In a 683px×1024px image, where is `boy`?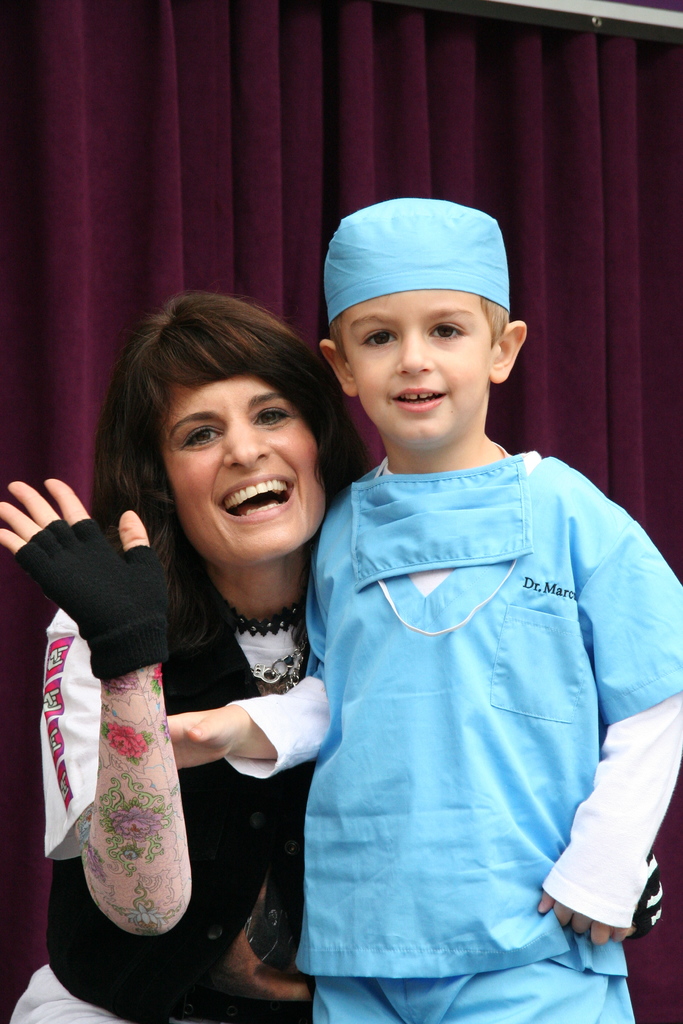
176:233:586:1020.
